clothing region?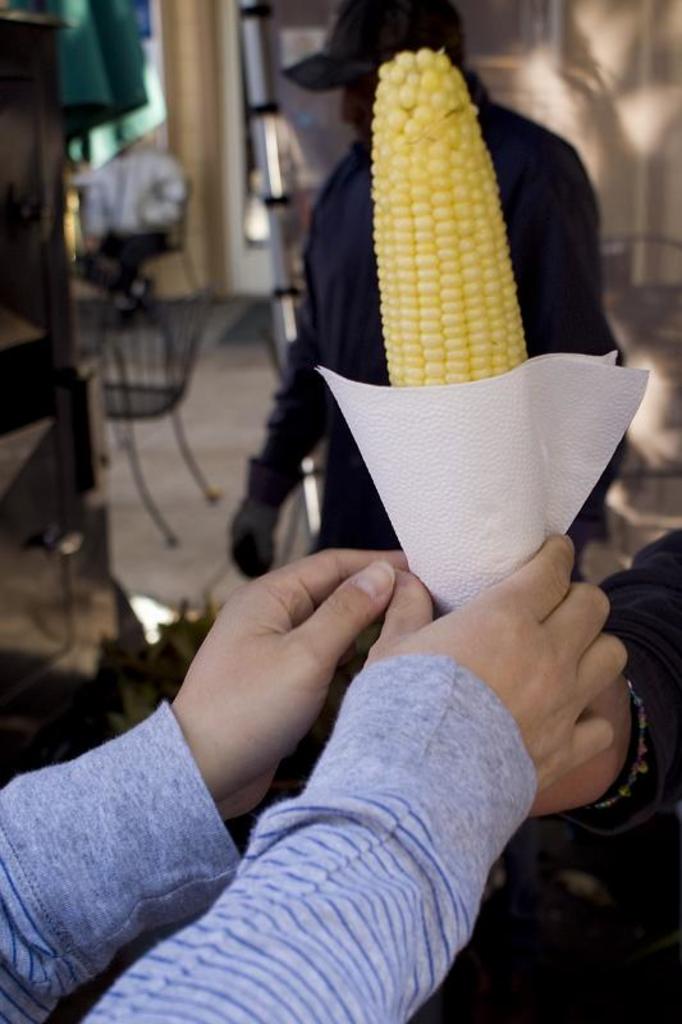
bbox=[0, 658, 540, 1023]
